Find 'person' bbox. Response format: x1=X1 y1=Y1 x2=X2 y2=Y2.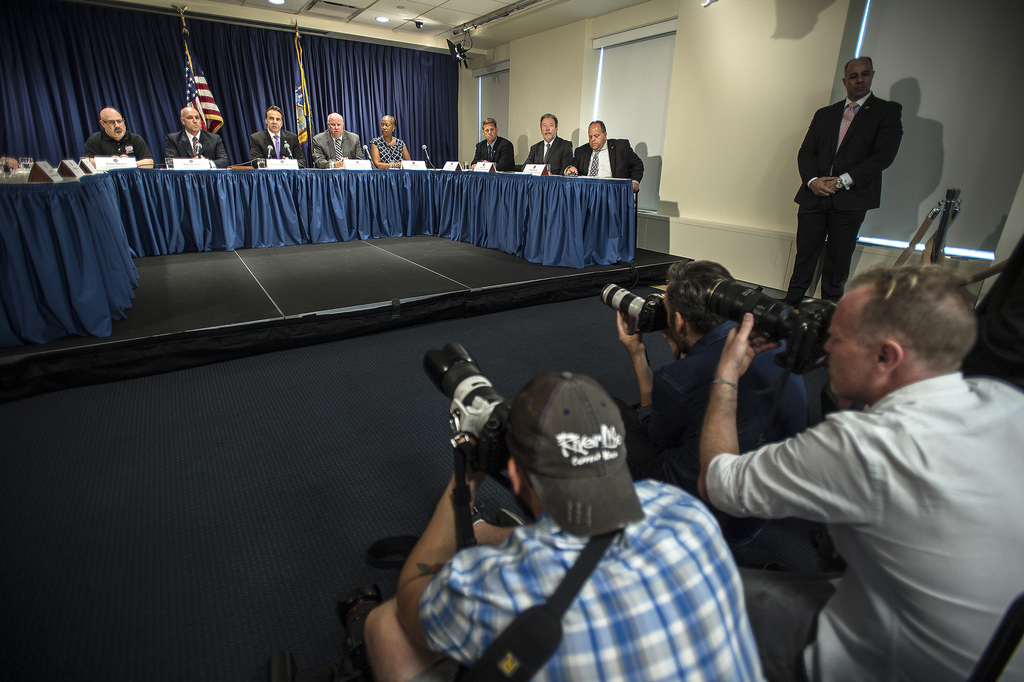
x1=614 y1=256 x2=811 y2=491.
